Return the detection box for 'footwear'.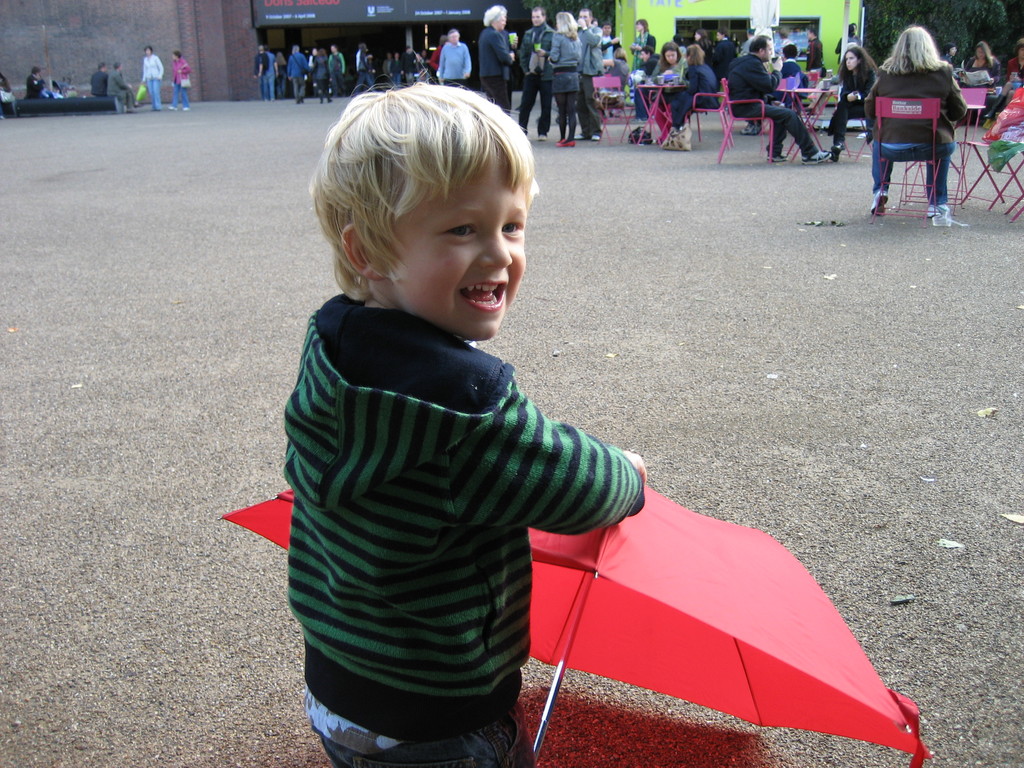
pyautogui.locateOnScreen(766, 151, 786, 164).
